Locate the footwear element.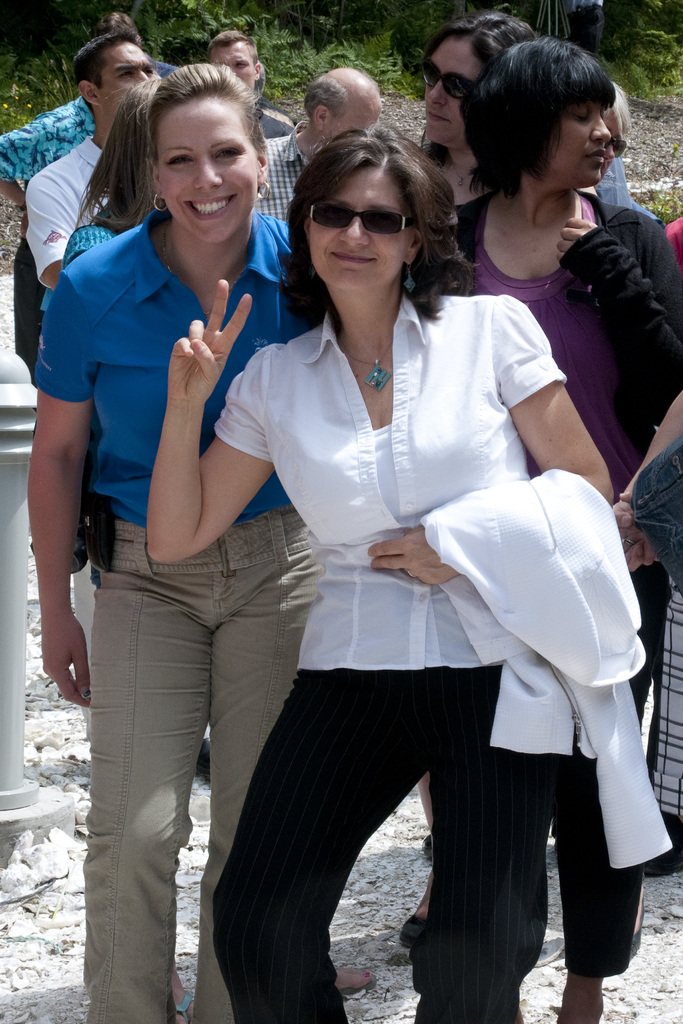
Element bbox: l=162, t=994, r=181, b=1023.
